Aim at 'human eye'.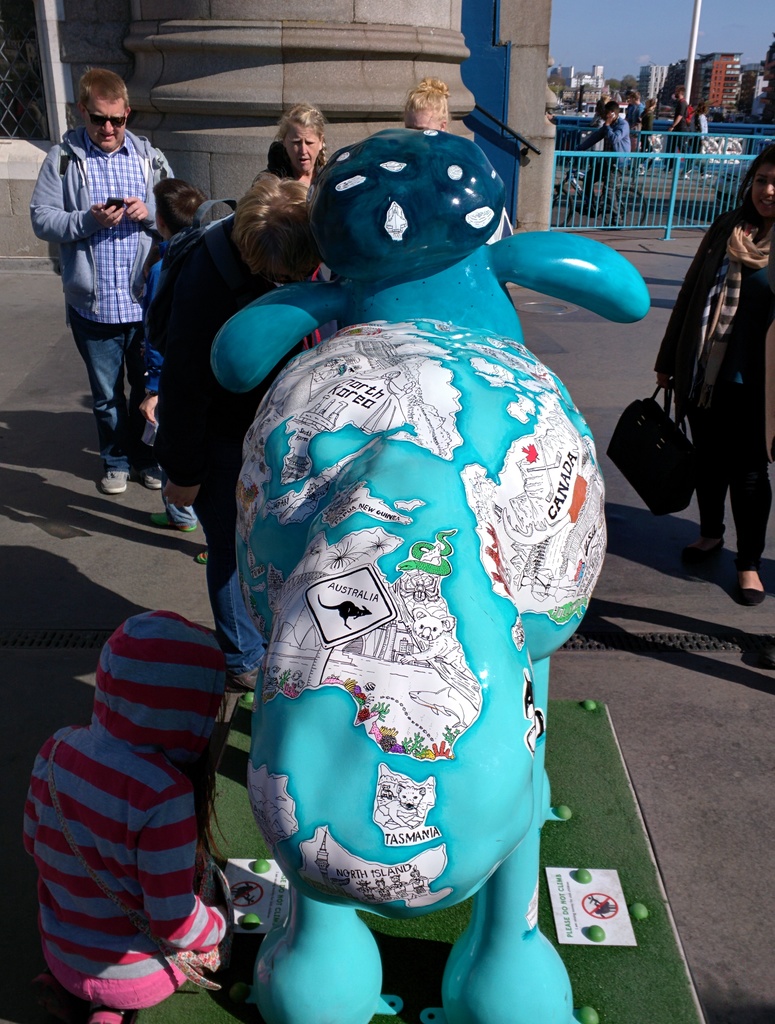
Aimed at box(291, 141, 301, 147).
